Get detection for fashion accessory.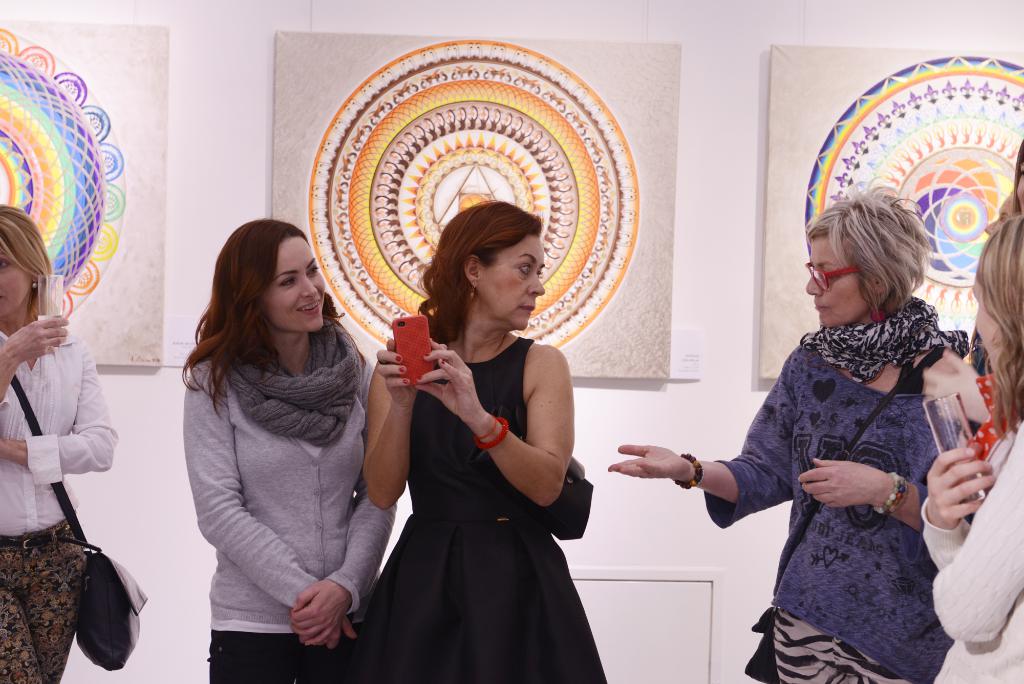
Detection: box=[11, 376, 148, 673].
